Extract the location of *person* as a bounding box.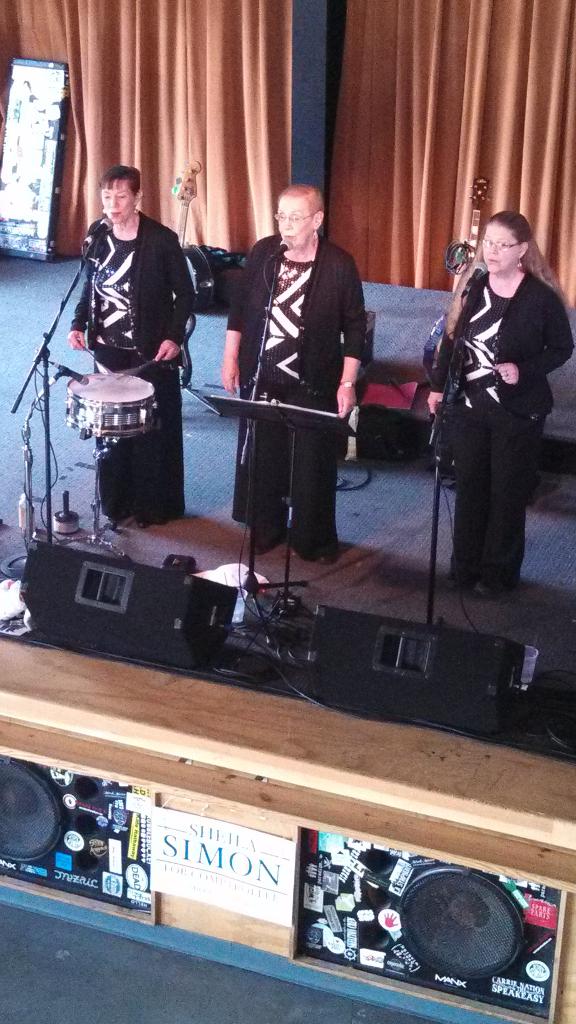
(67,166,193,525).
